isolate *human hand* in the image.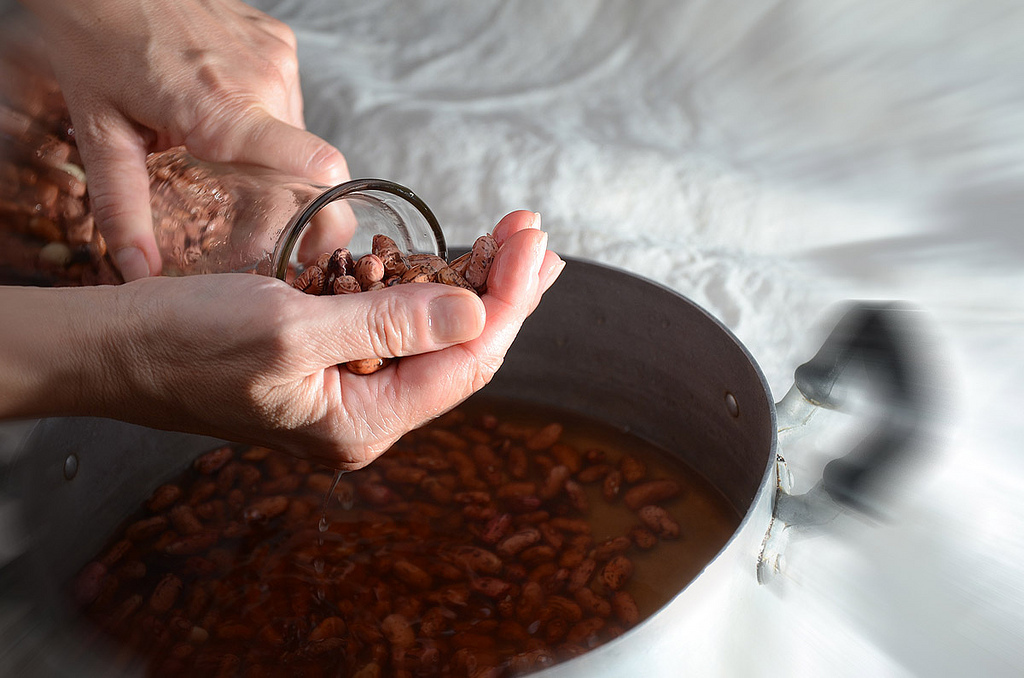
Isolated region: [12, 14, 362, 279].
